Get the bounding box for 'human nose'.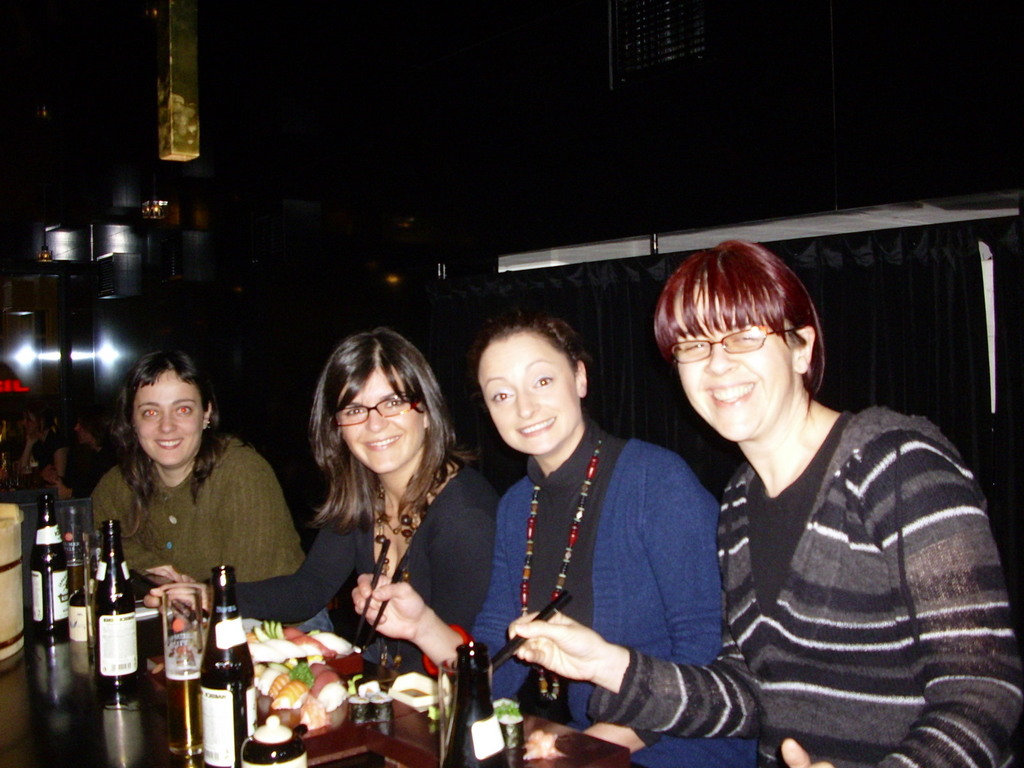
left=158, top=410, right=178, bottom=435.
